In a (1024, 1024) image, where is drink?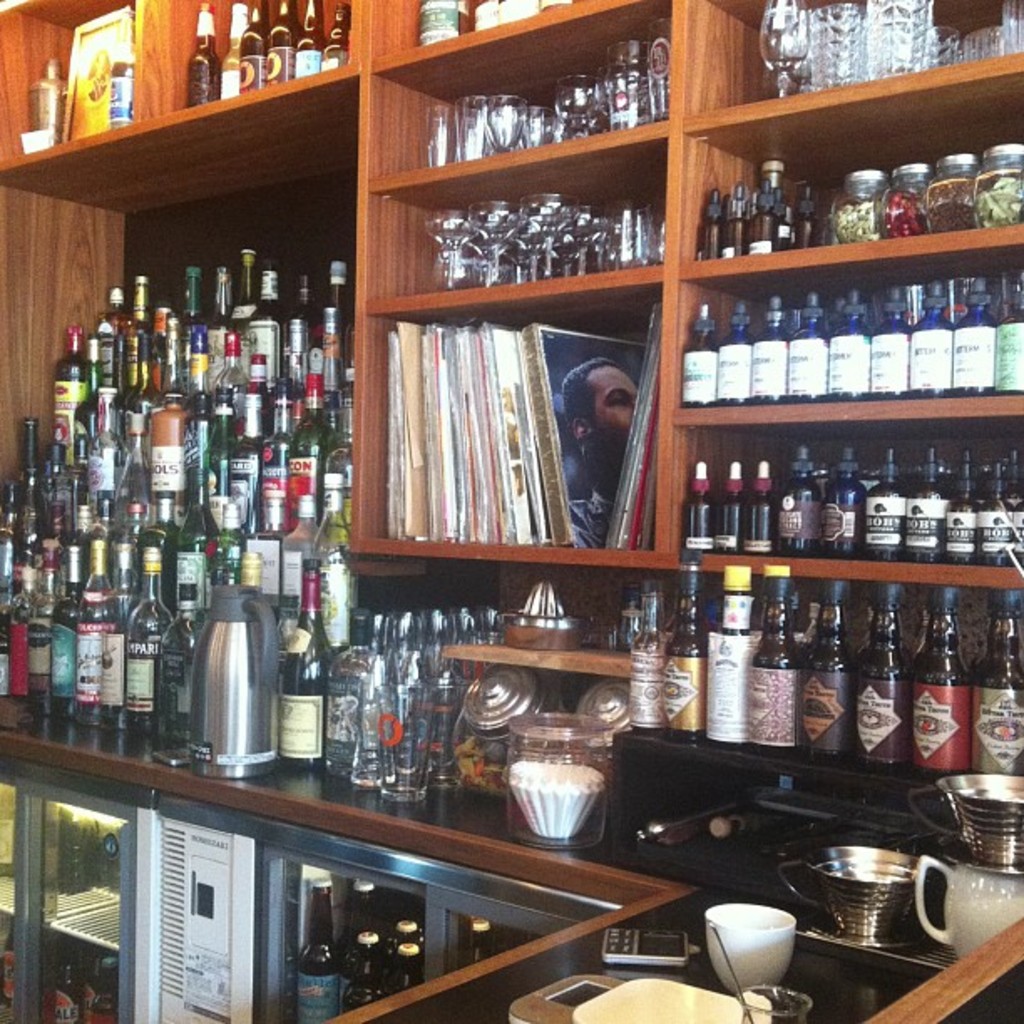
detection(965, 587, 1022, 775).
